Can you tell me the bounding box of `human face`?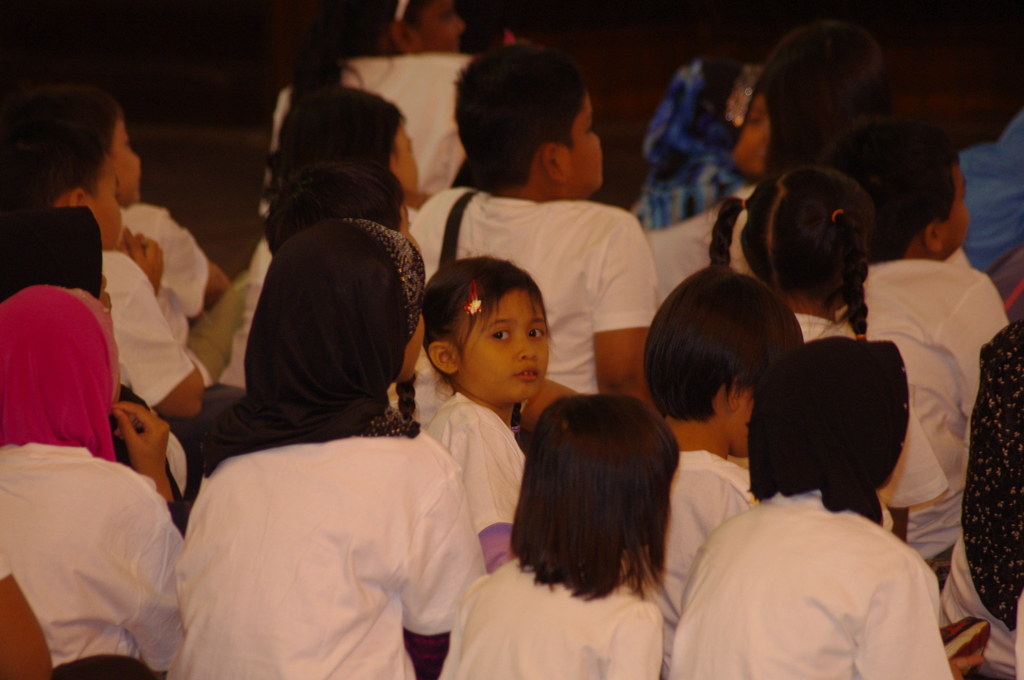
(x1=102, y1=271, x2=110, y2=314).
